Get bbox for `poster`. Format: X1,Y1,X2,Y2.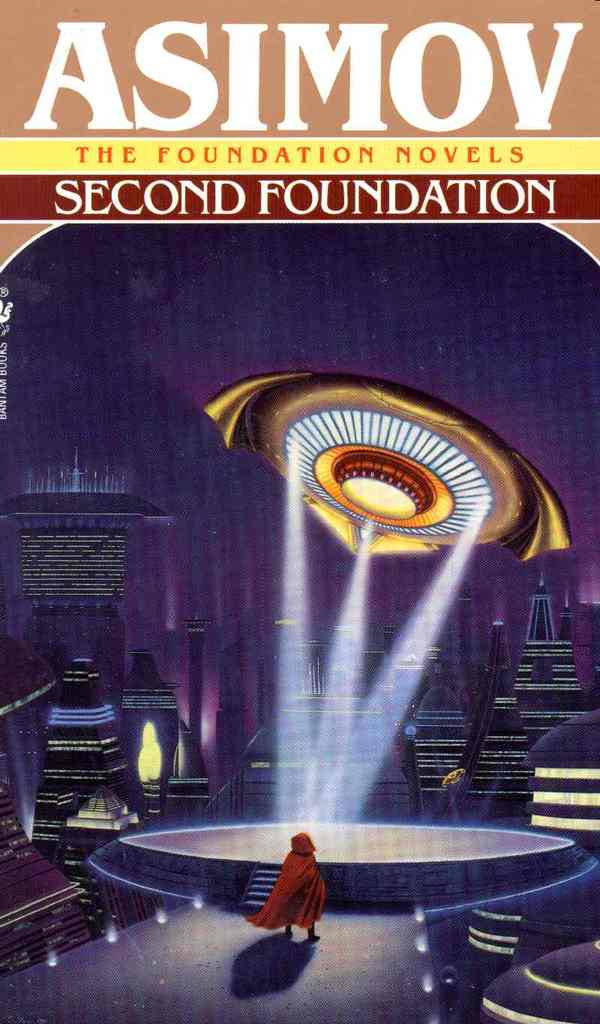
0,0,599,1023.
